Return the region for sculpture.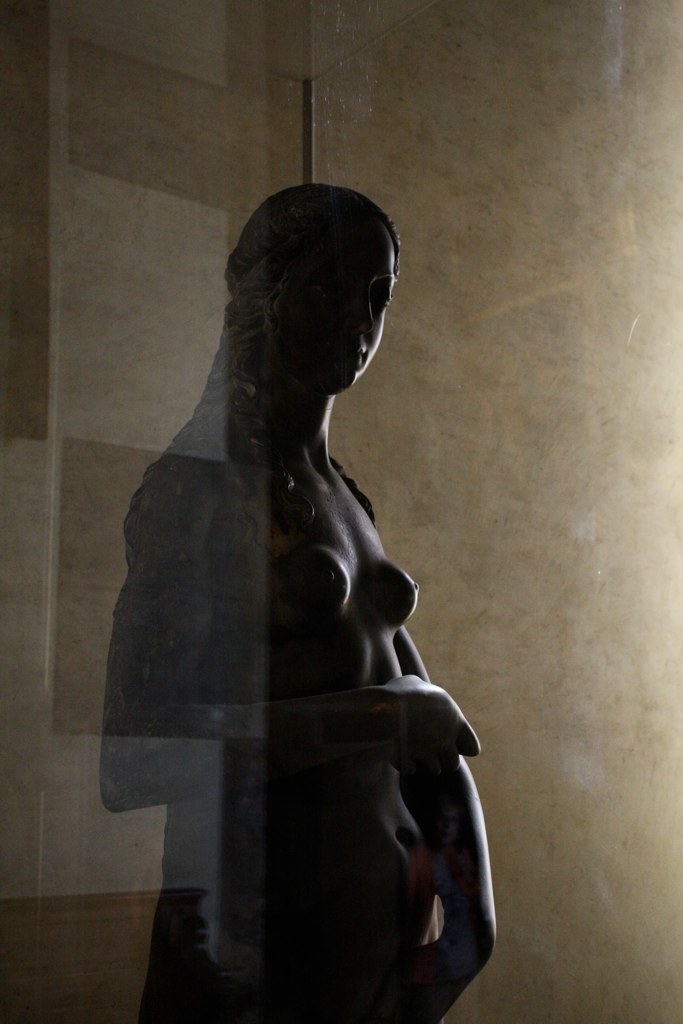
93/177/494/1023.
